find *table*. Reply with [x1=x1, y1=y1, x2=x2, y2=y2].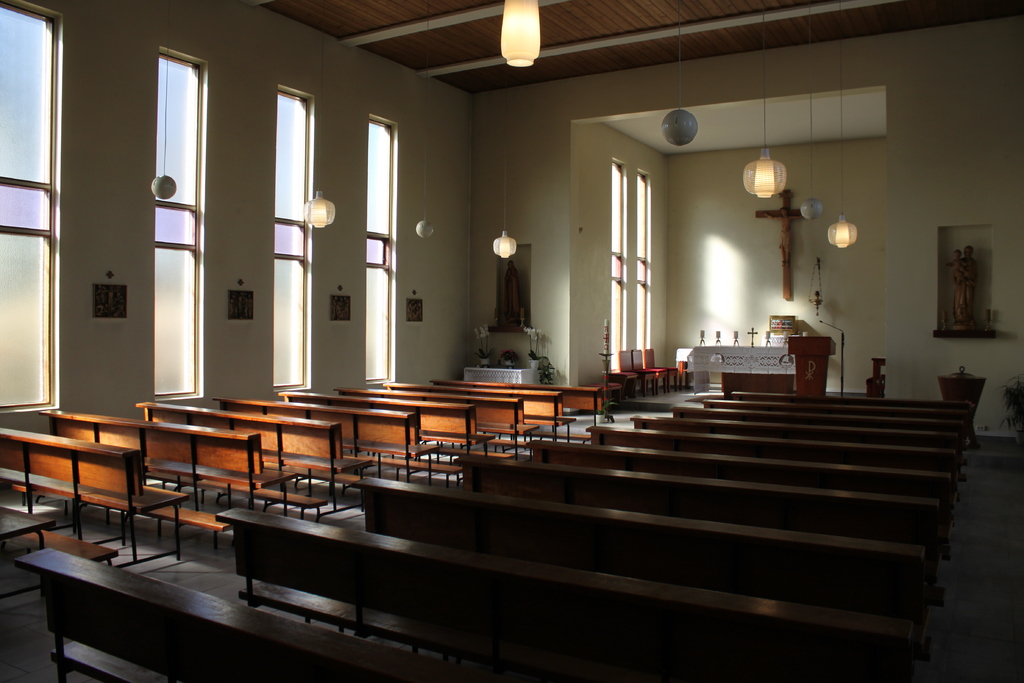
[x1=32, y1=547, x2=340, y2=677].
